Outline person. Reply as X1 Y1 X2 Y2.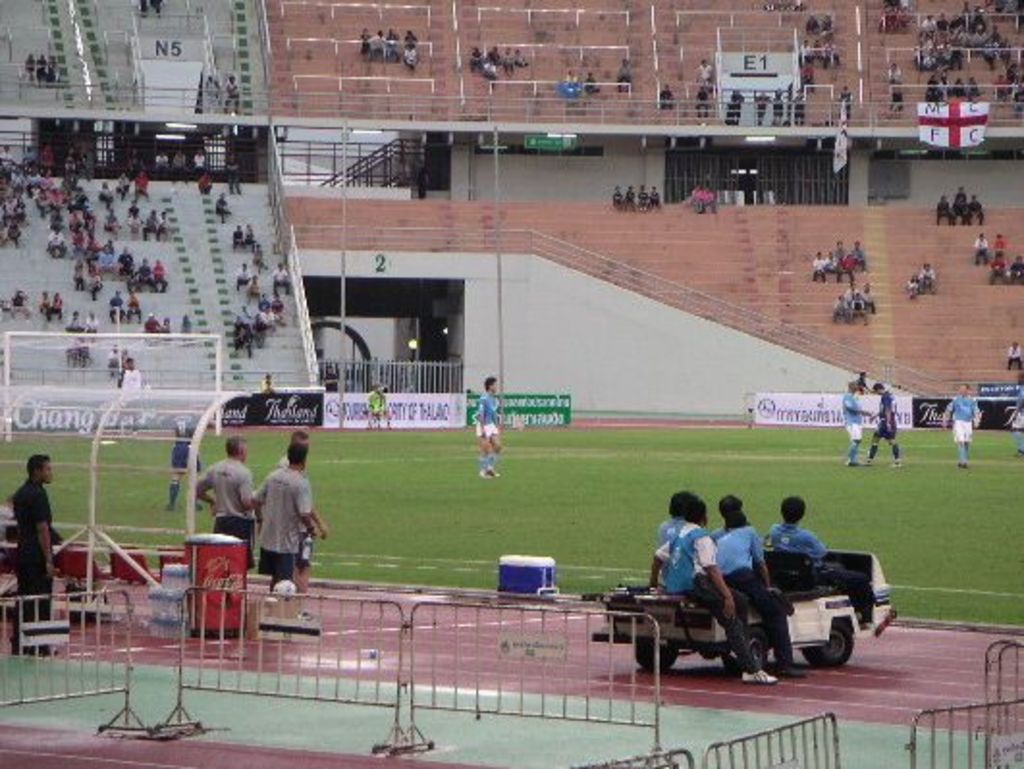
355 17 420 60.
